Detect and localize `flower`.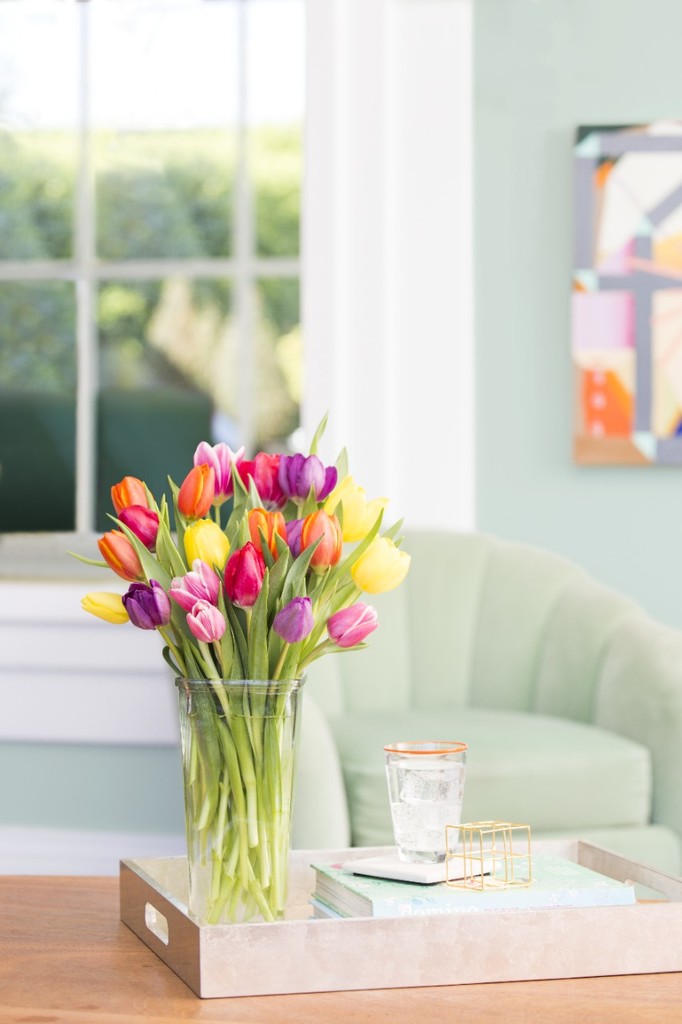
Localized at {"x1": 184, "y1": 520, "x2": 229, "y2": 574}.
